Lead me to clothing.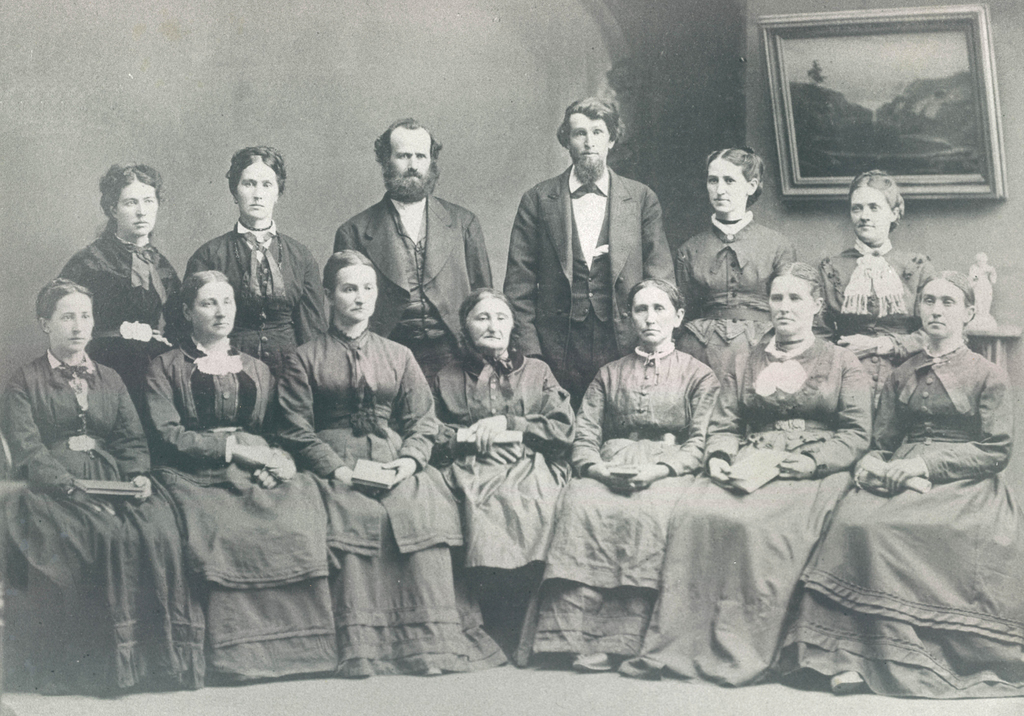
Lead to 323/184/489/374.
